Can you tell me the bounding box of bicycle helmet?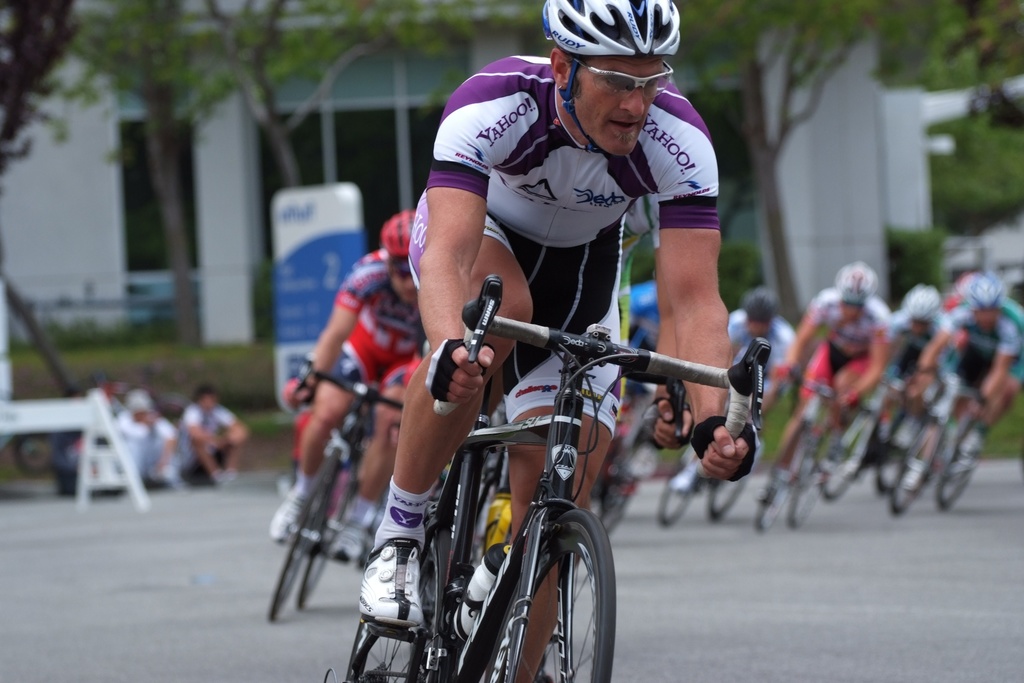
rect(960, 270, 998, 297).
